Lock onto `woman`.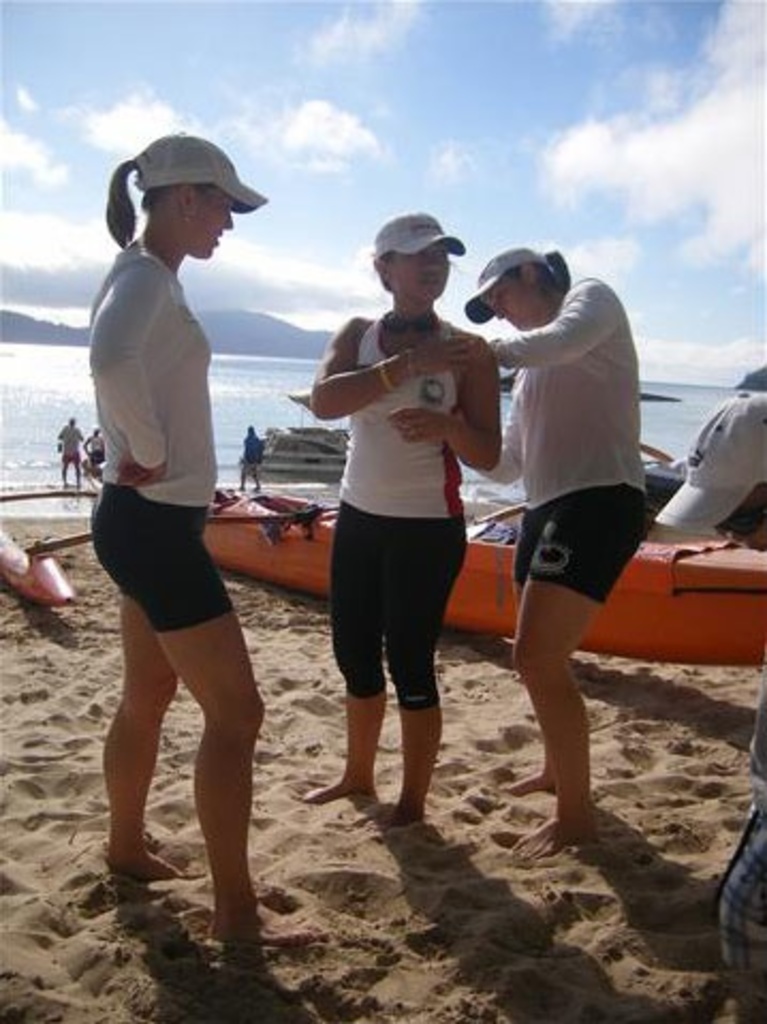
Locked: Rect(299, 246, 502, 825).
